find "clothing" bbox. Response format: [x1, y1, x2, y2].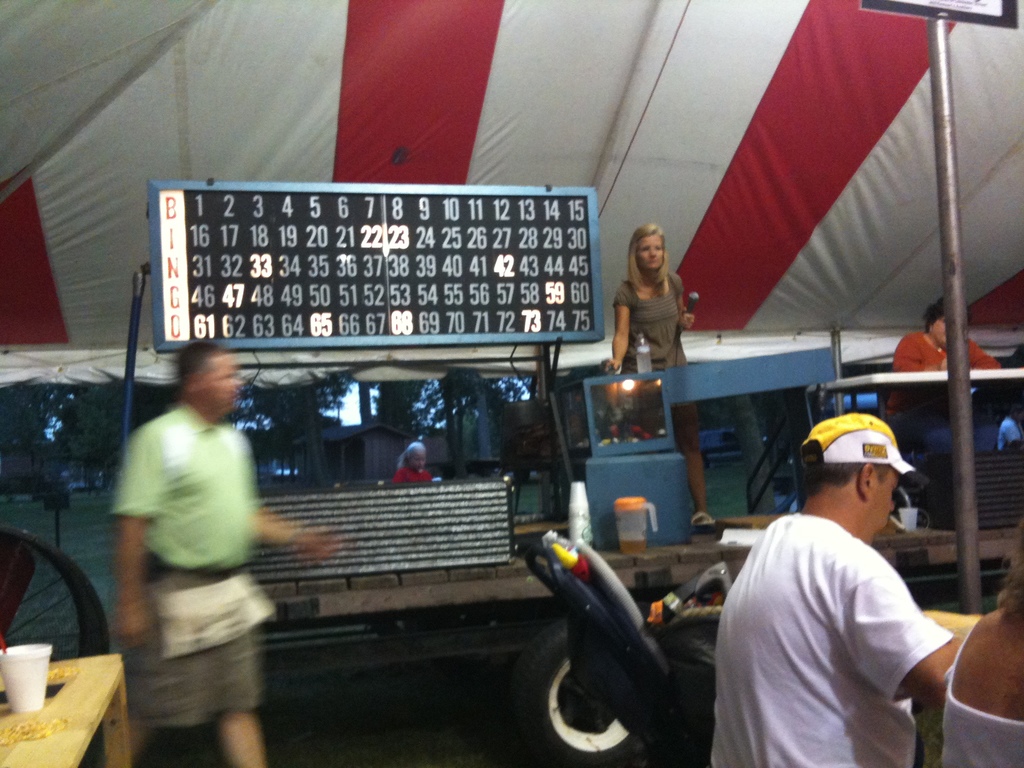
[940, 616, 1023, 767].
